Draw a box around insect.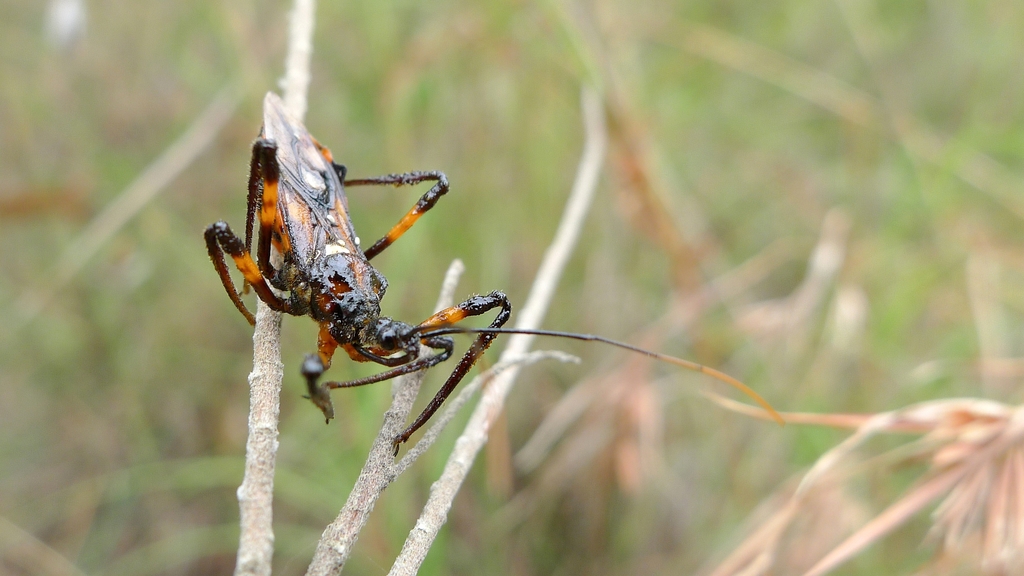
199 81 771 452.
